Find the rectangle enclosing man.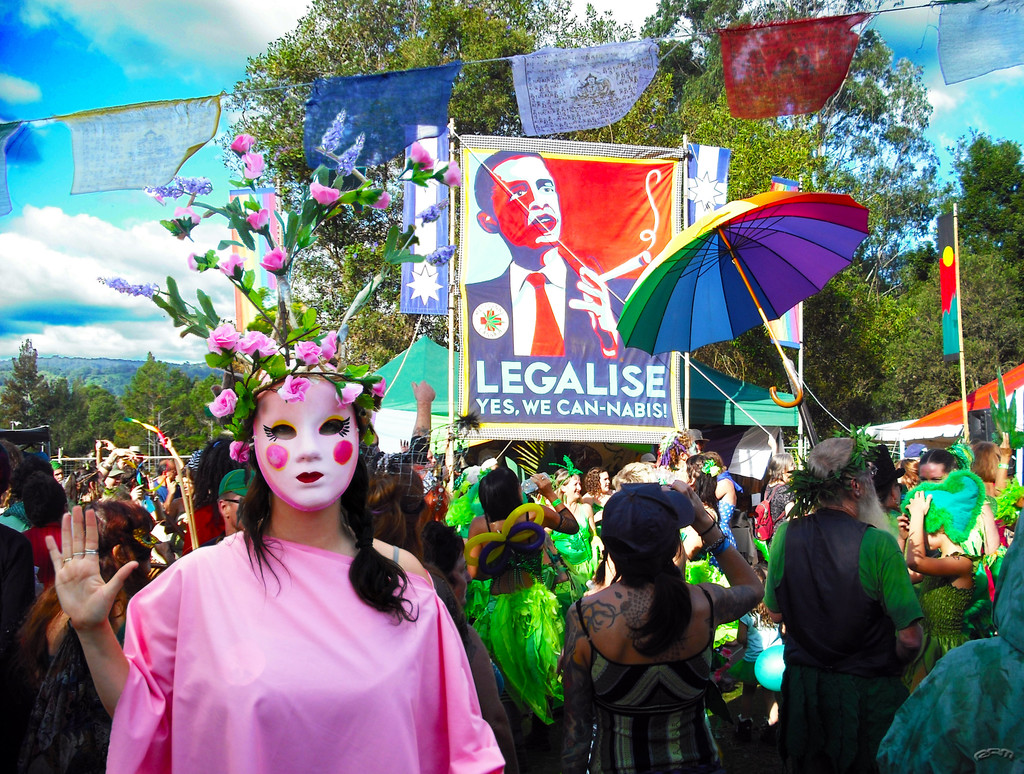
x1=52, y1=457, x2=67, y2=481.
